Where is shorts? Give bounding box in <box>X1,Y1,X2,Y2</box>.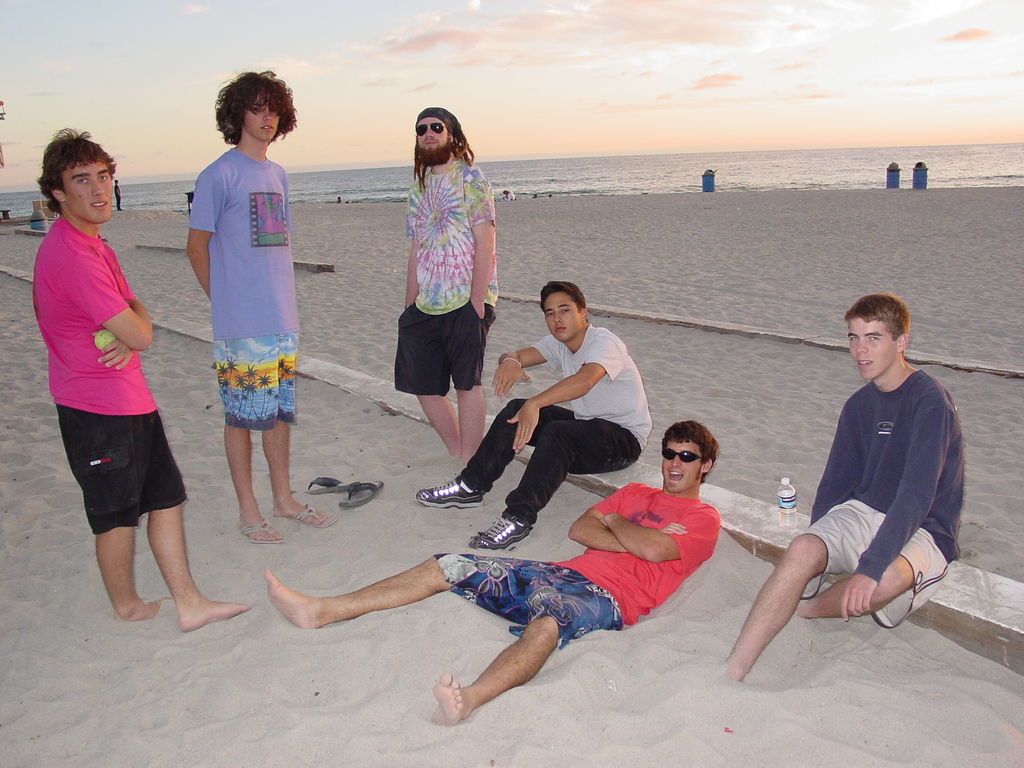
<box>392,301,493,396</box>.
